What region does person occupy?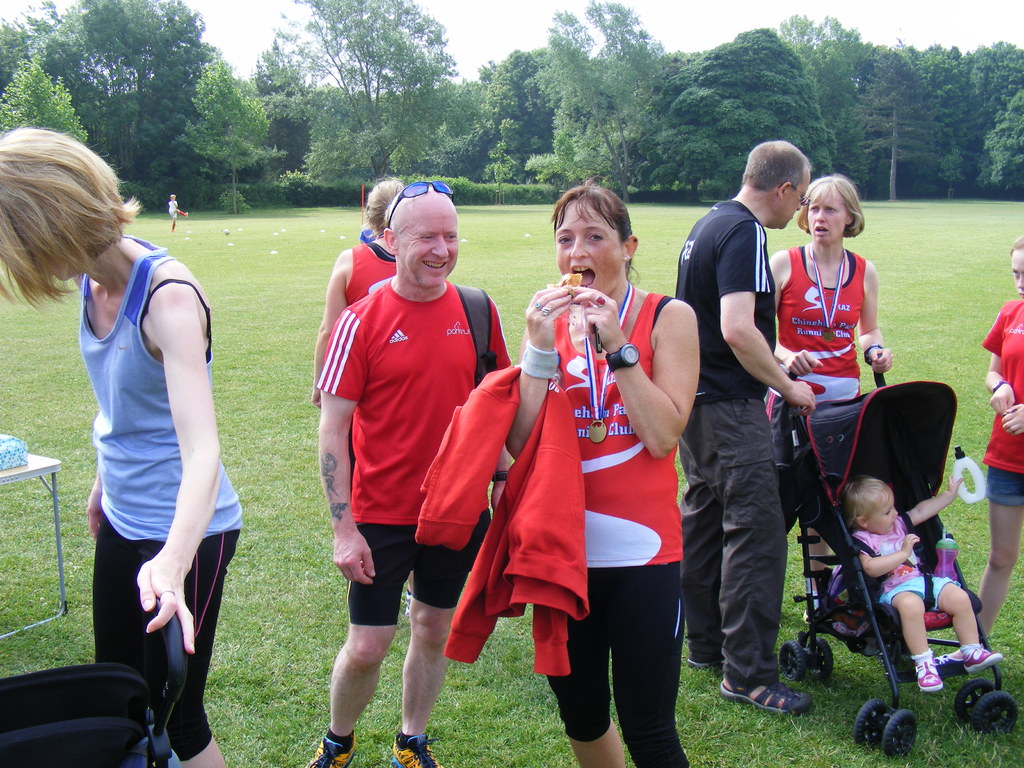
(303,164,500,765).
